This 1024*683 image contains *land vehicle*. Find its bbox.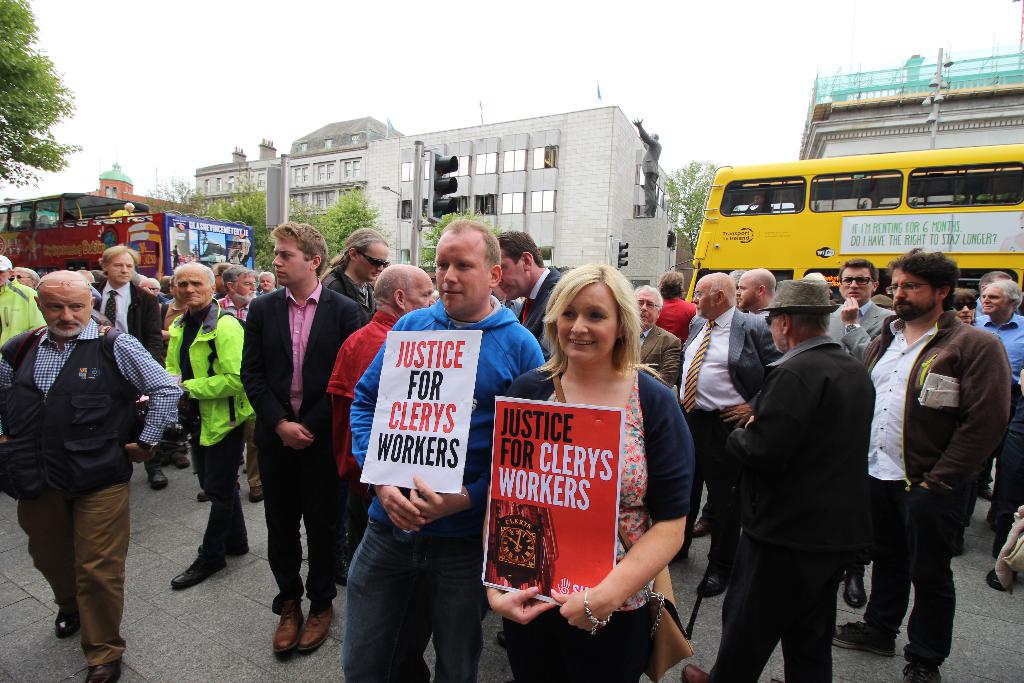
x1=0, y1=190, x2=260, y2=278.
